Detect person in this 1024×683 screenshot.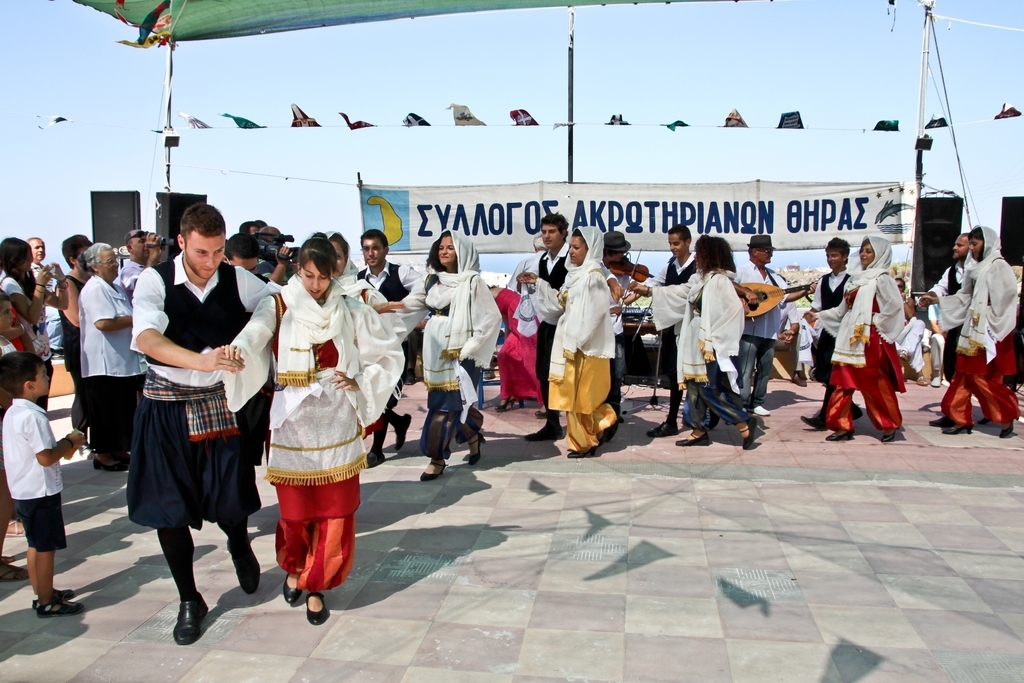
Detection: <region>917, 230, 963, 388</region>.
